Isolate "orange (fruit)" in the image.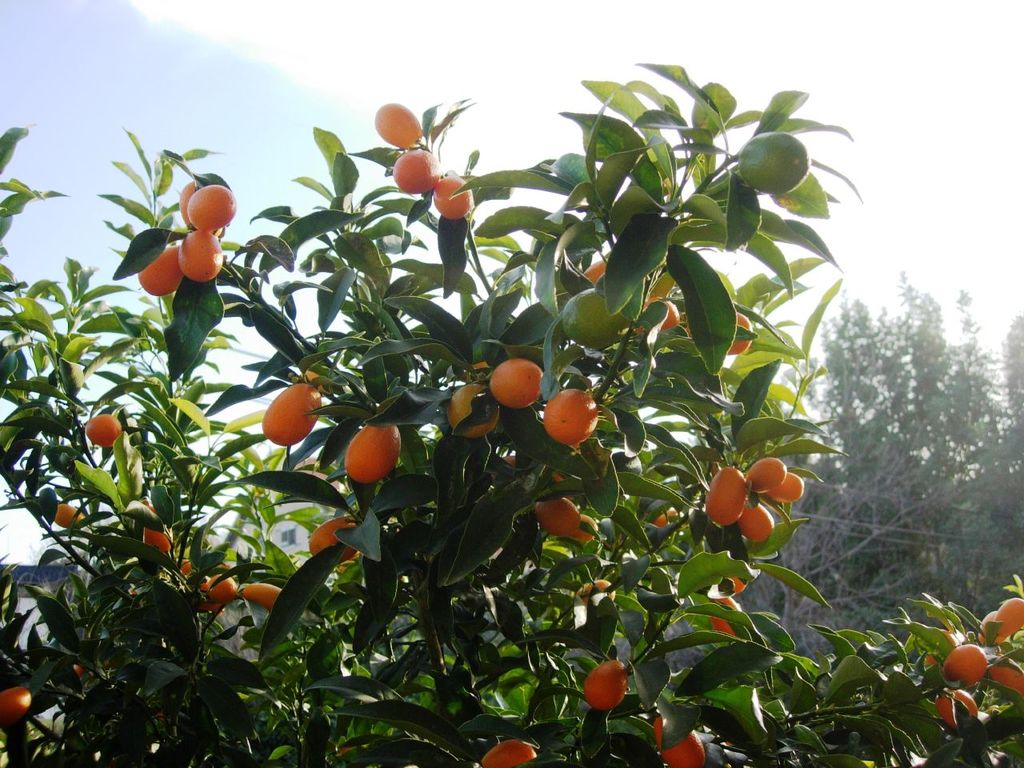
Isolated region: [446,386,506,430].
